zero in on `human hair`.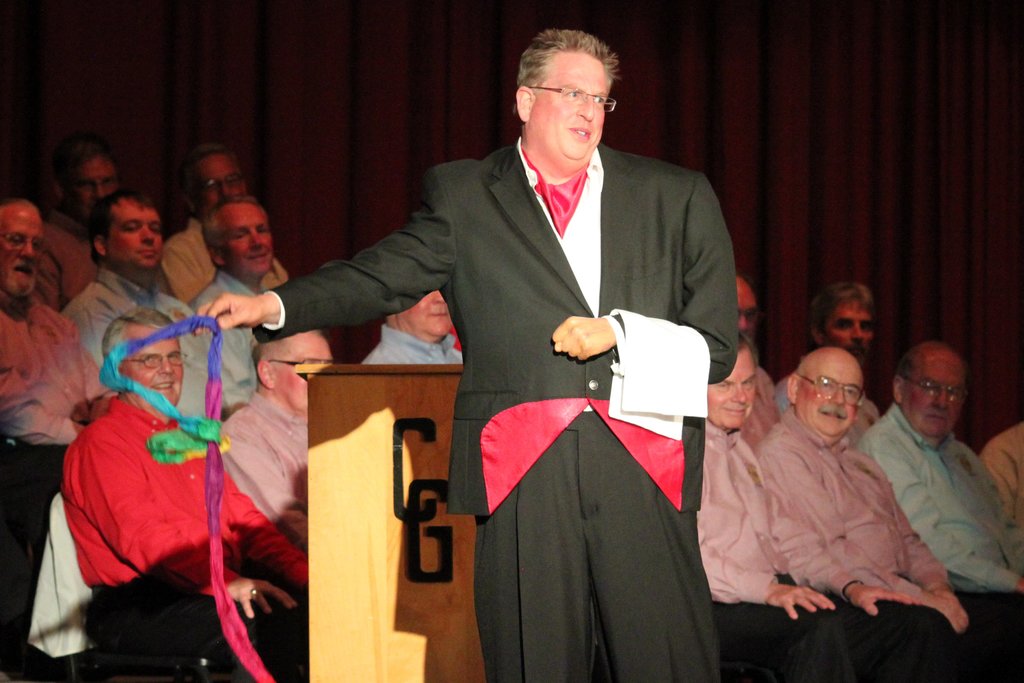
Zeroed in: (99, 304, 177, 361).
